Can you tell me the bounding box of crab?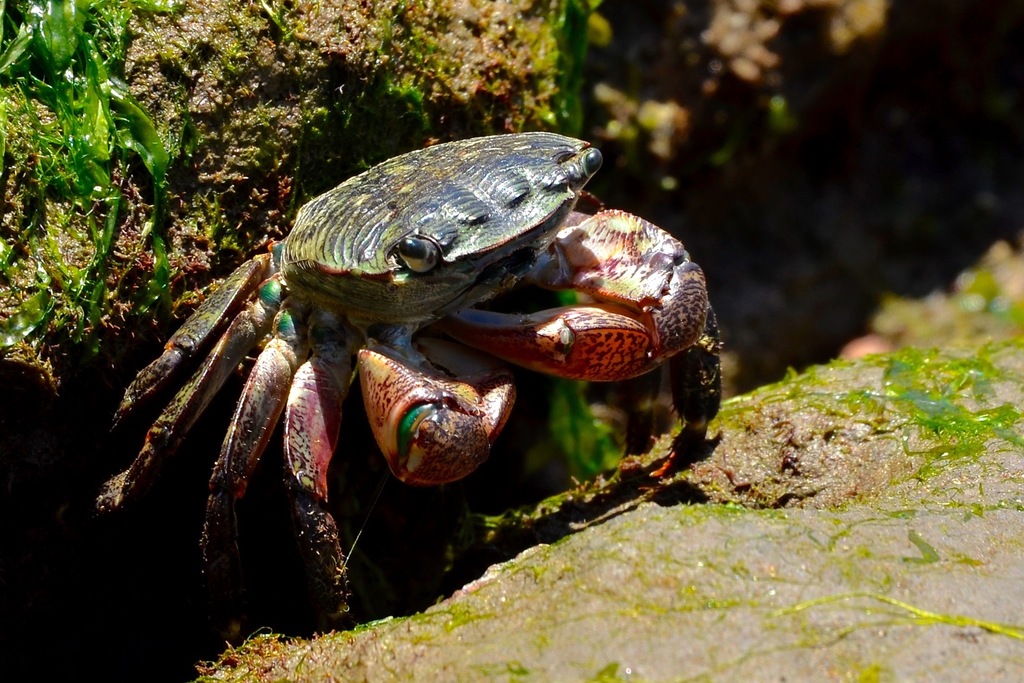
(93, 131, 727, 625).
